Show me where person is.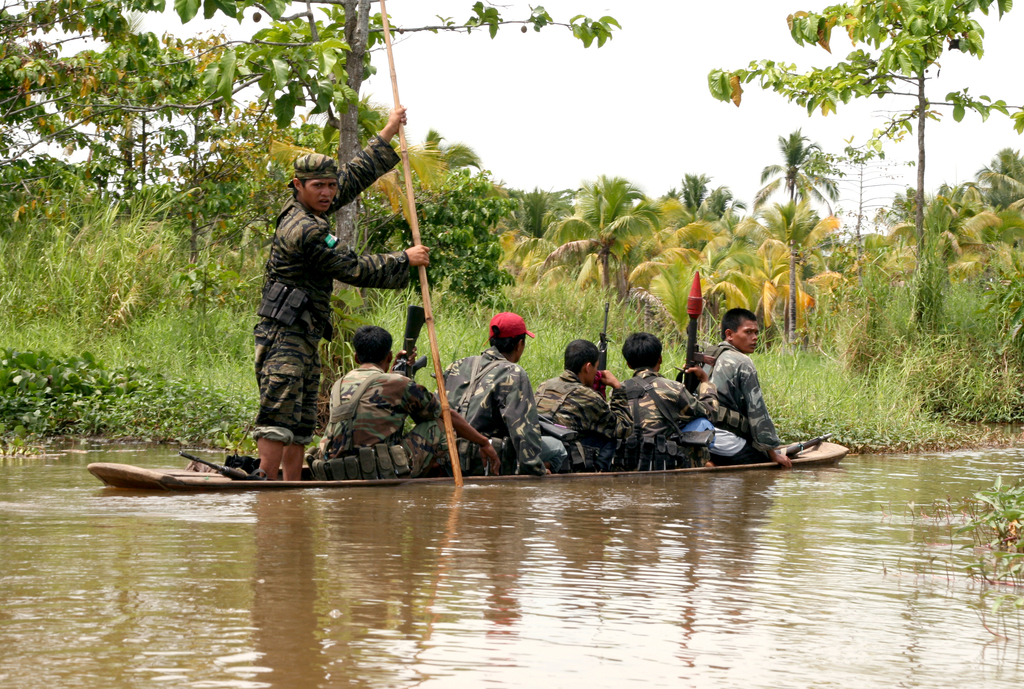
person is at x1=701, y1=307, x2=788, y2=466.
